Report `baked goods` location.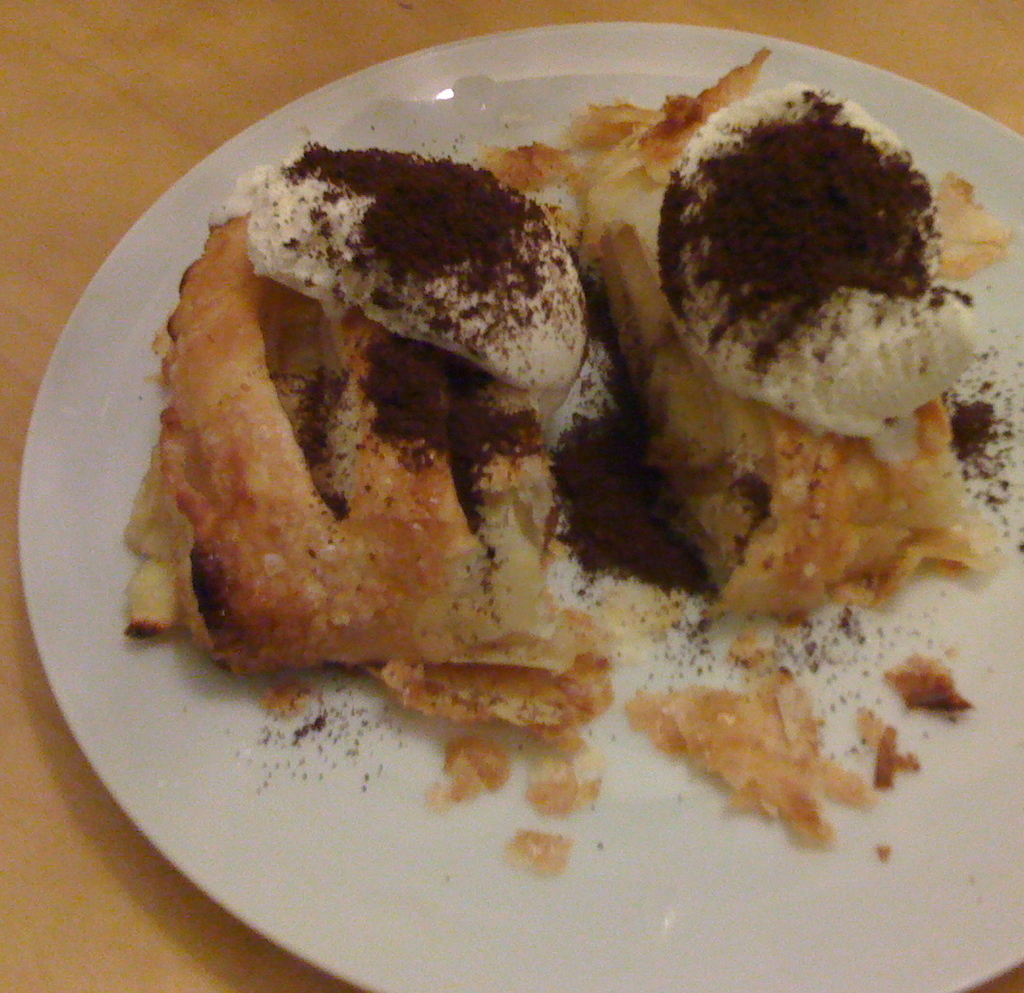
Report: (x1=120, y1=129, x2=594, y2=752).
